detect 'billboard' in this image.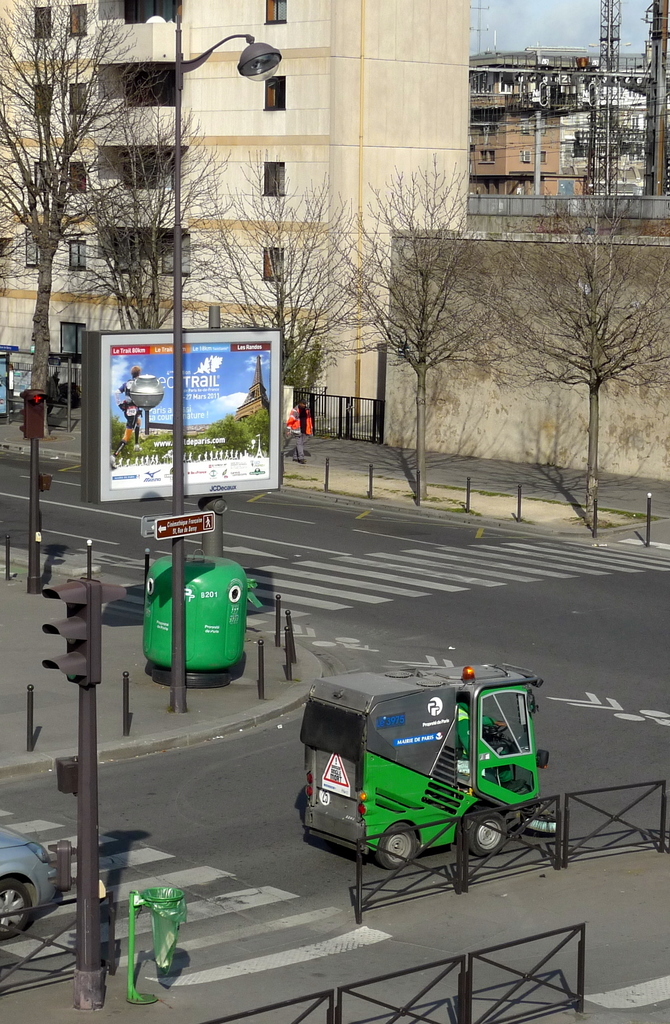
Detection: select_region(88, 328, 285, 504).
